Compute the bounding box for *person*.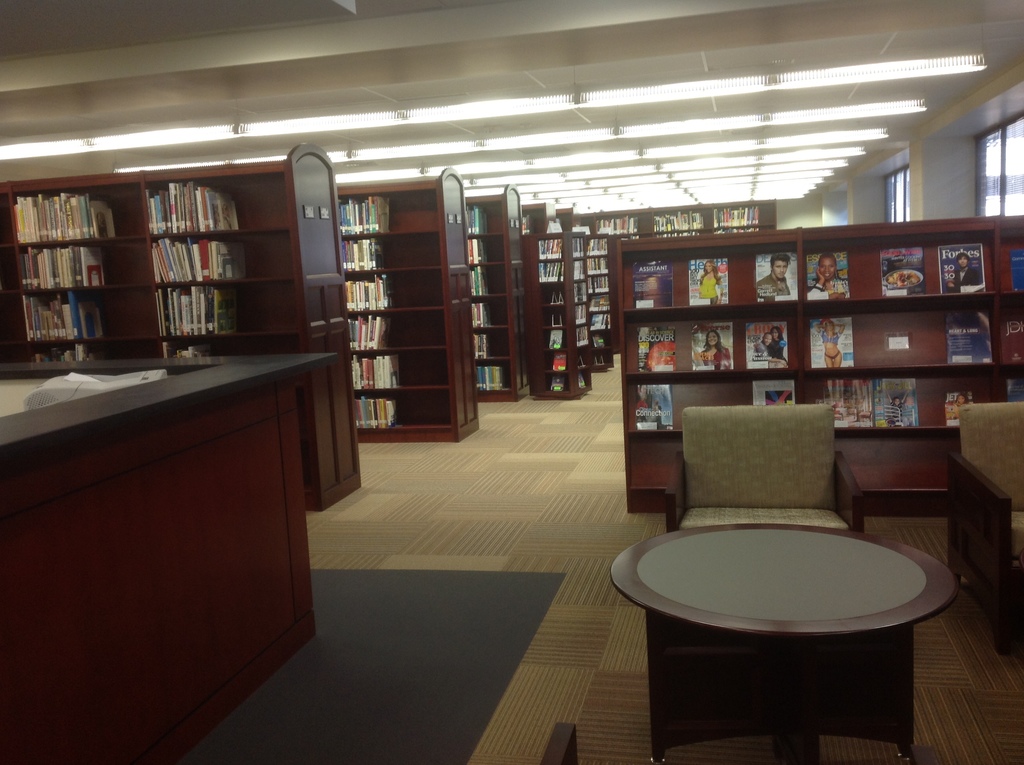
box(808, 254, 836, 303).
